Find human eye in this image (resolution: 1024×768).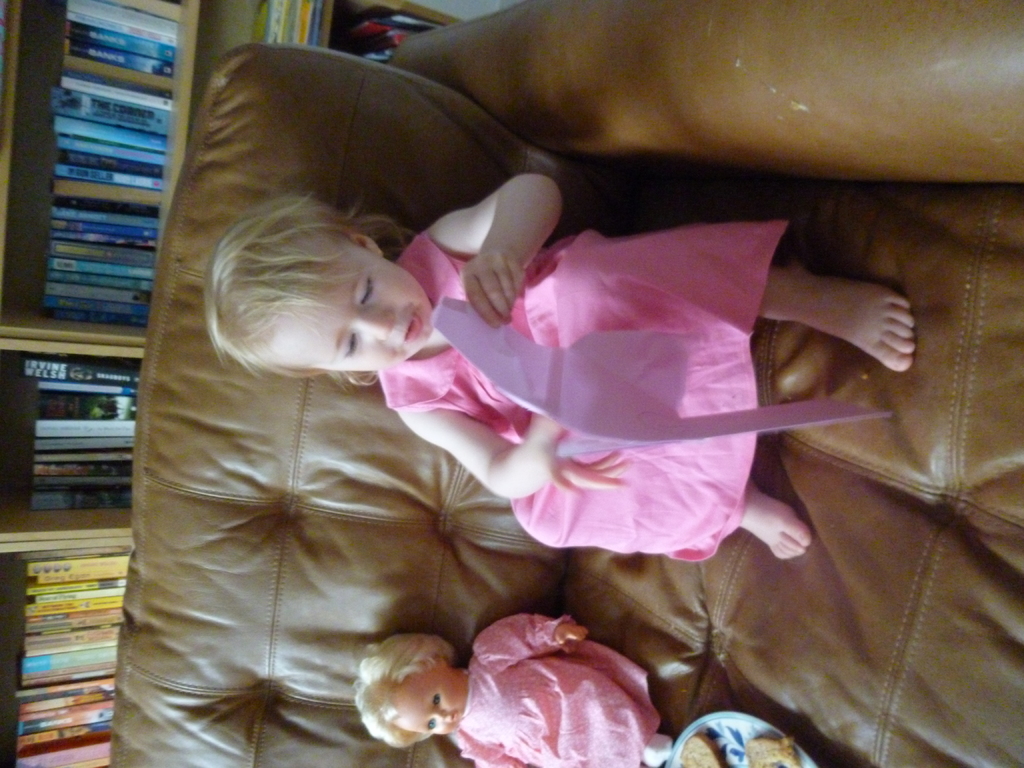
rect(427, 689, 440, 704).
